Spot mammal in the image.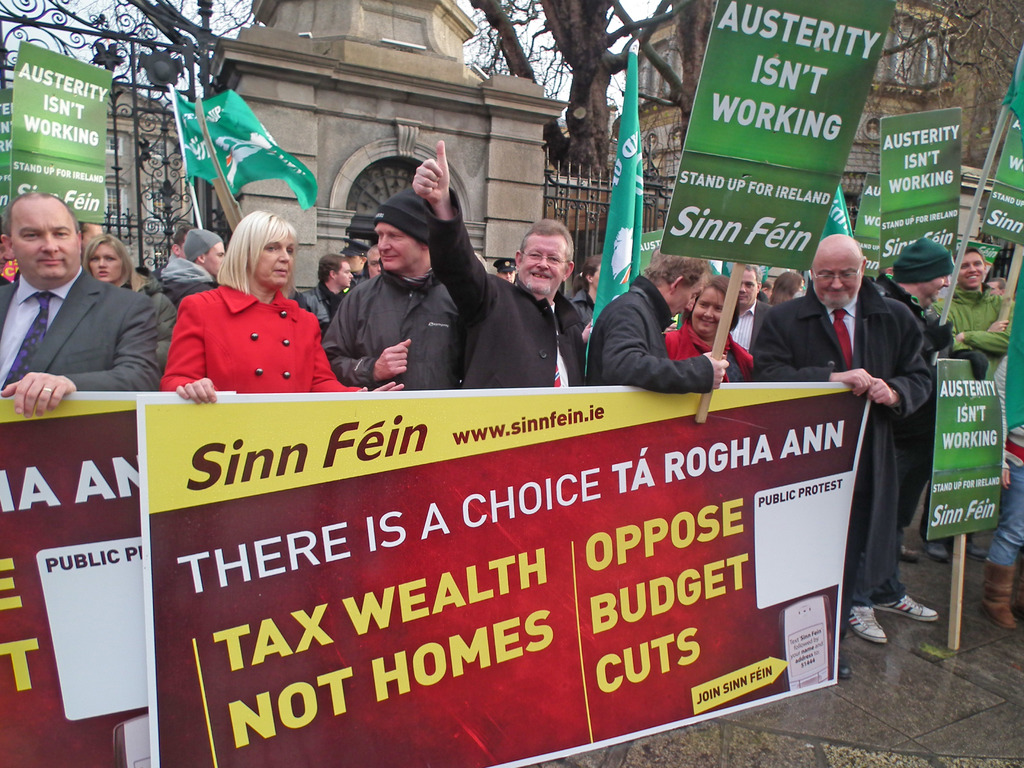
mammal found at 935 244 1023 556.
